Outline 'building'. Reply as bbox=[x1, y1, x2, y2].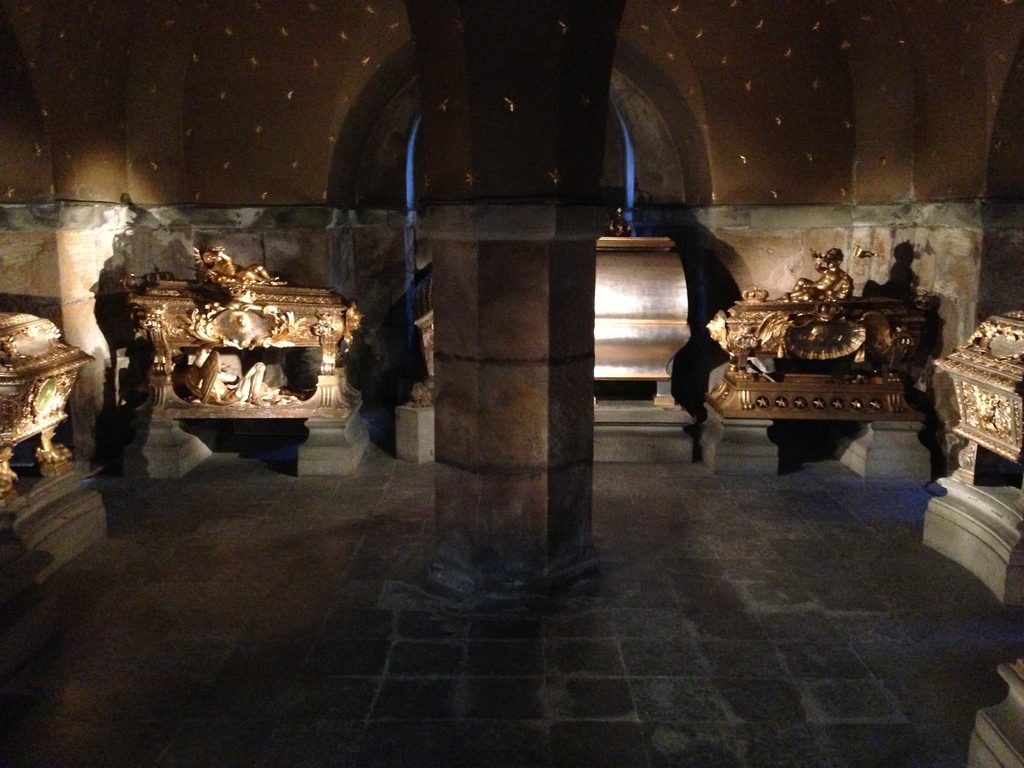
bbox=[0, 0, 1023, 767].
